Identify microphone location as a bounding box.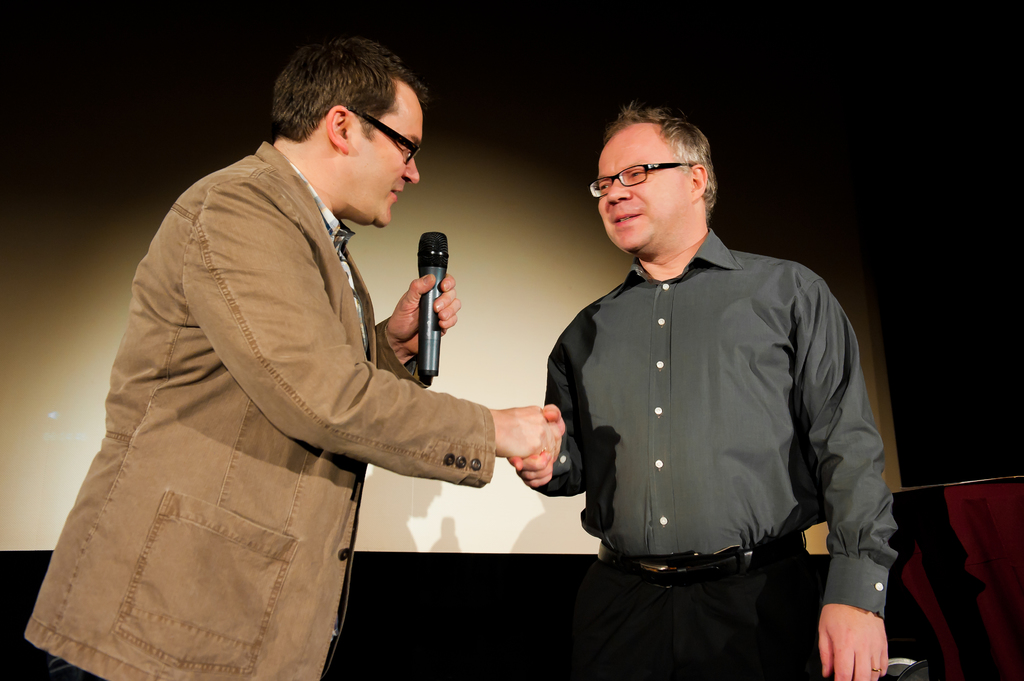
box=[420, 226, 448, 376].
